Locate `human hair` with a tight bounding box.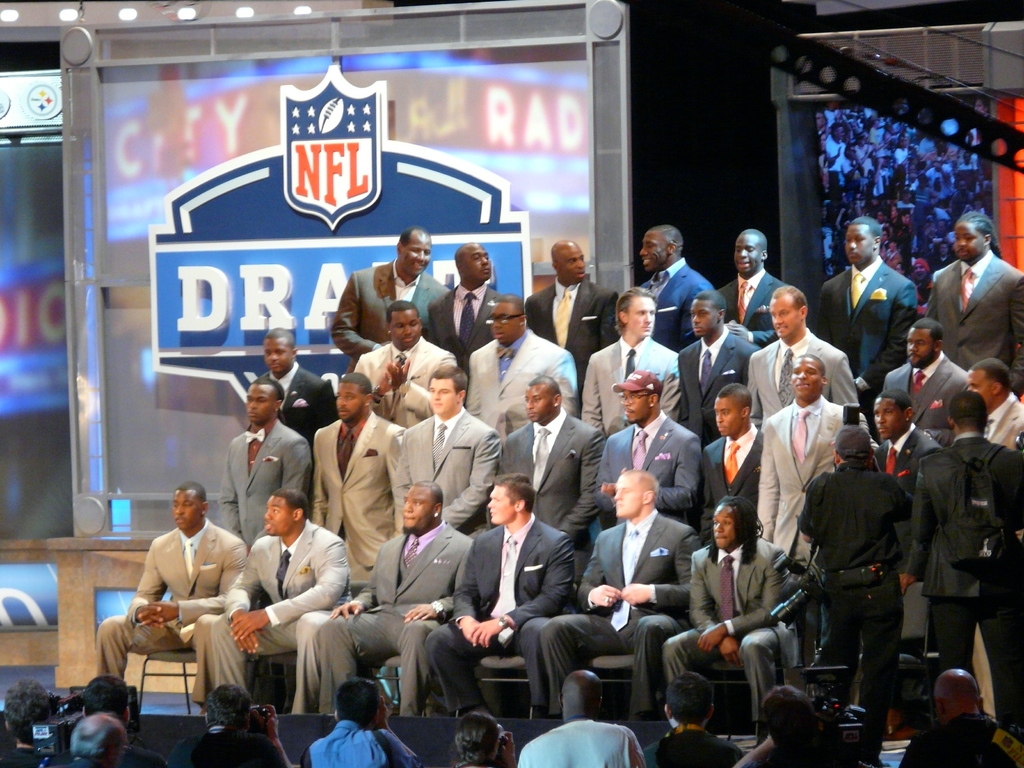
left=961, top=209, right=1004, bottom=257.
